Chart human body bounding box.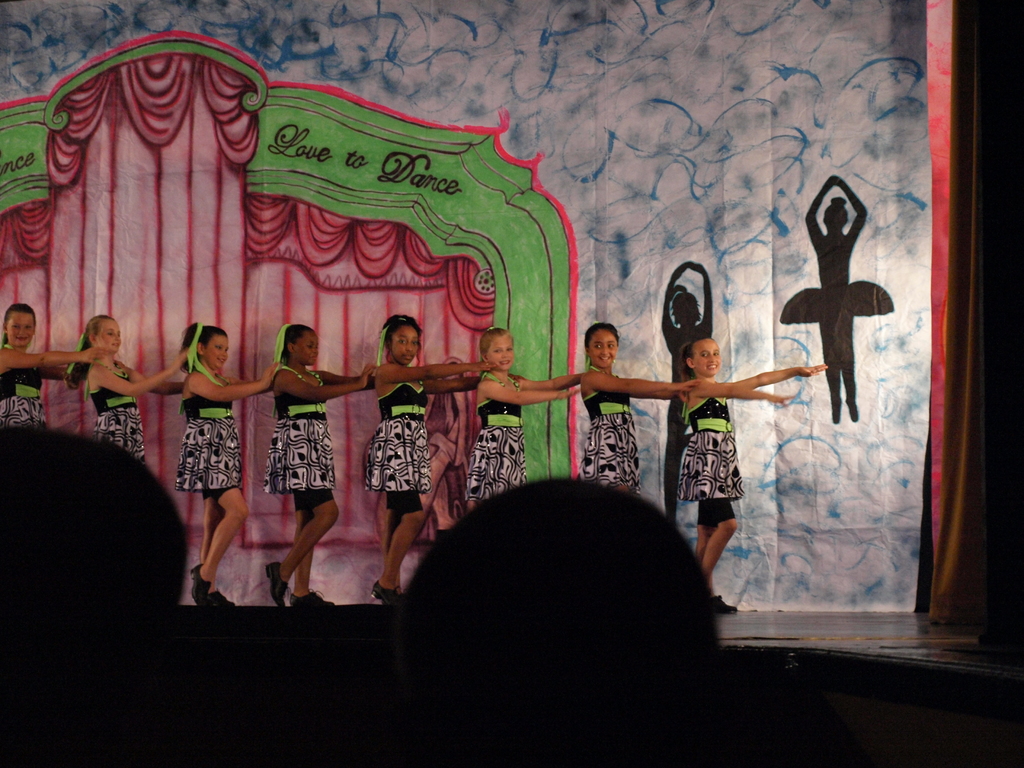
Charted: [92, 355, 186, 454].
